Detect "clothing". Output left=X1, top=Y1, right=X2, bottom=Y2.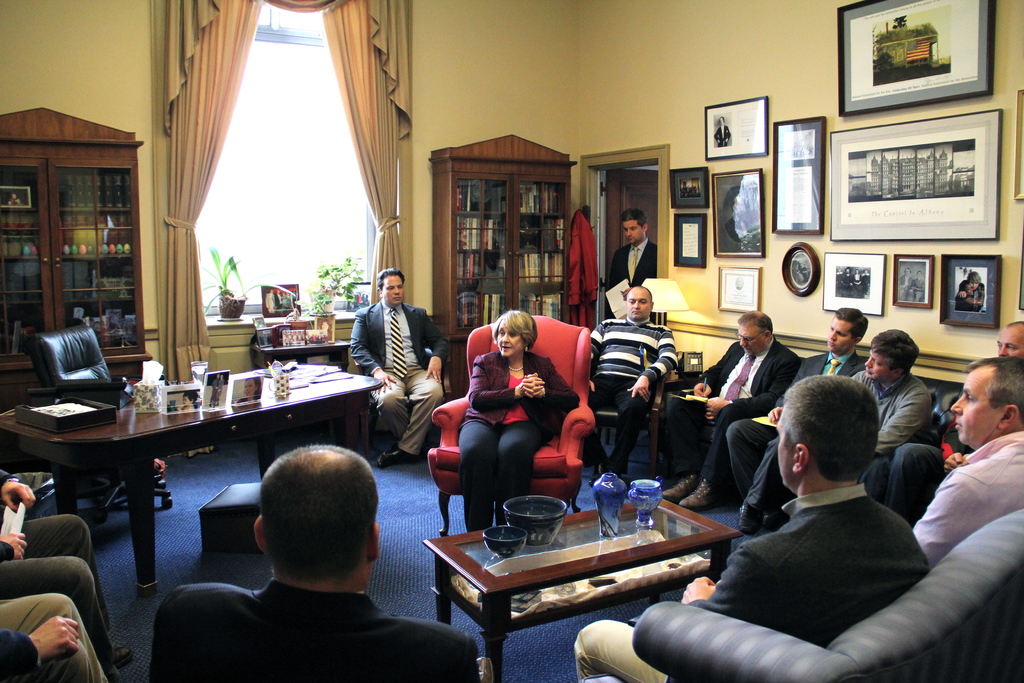
left=349, top=299, right=451, bottom=451.
